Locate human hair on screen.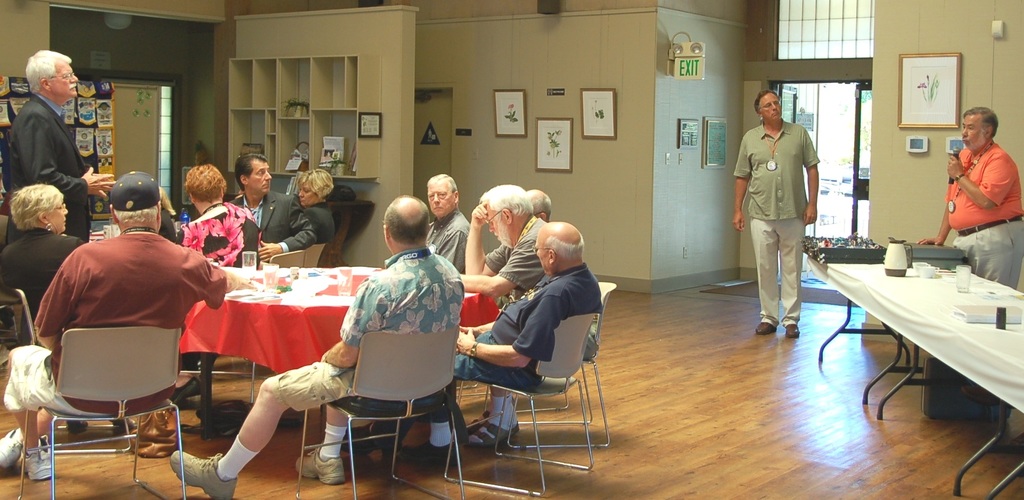
On screen at 234/152/262/186.
